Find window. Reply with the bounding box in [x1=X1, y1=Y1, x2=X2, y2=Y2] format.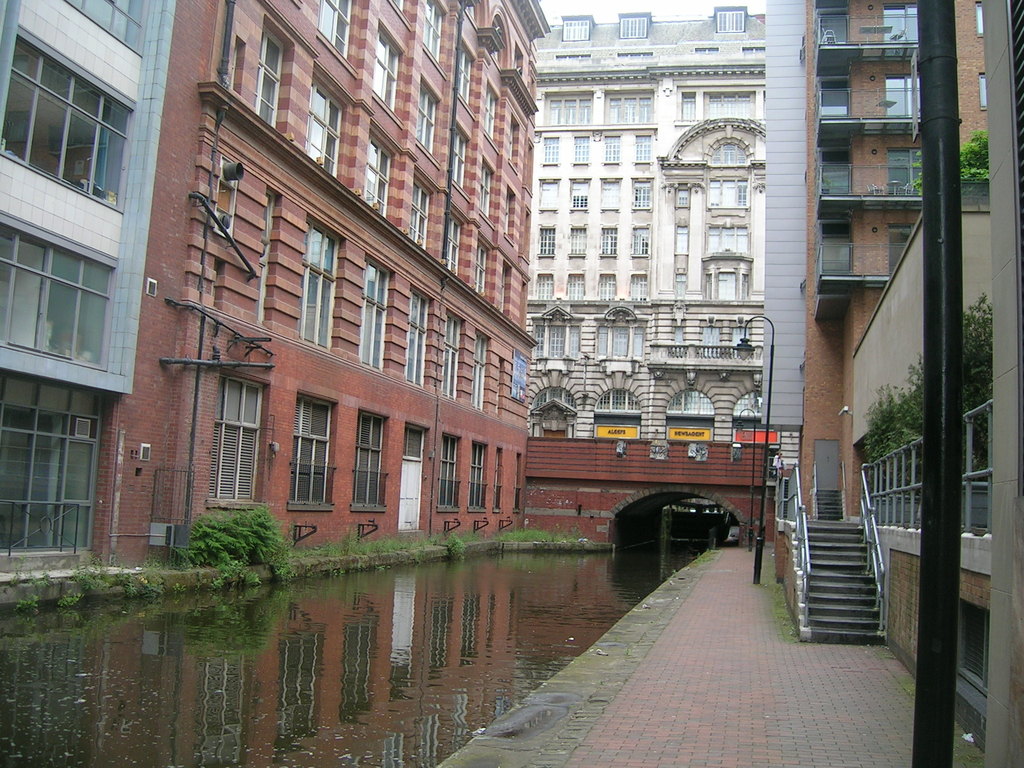
[x1=309, y1=78, x2=346, y2=175].
